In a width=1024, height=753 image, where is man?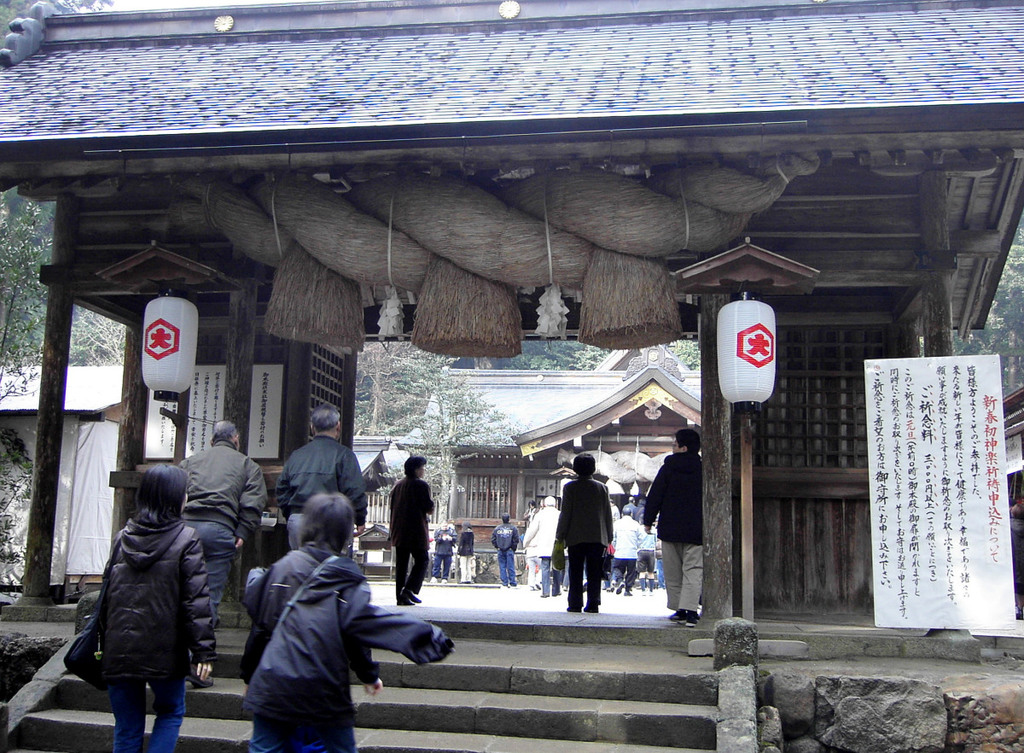
rect(426, 511, 463, 576).
